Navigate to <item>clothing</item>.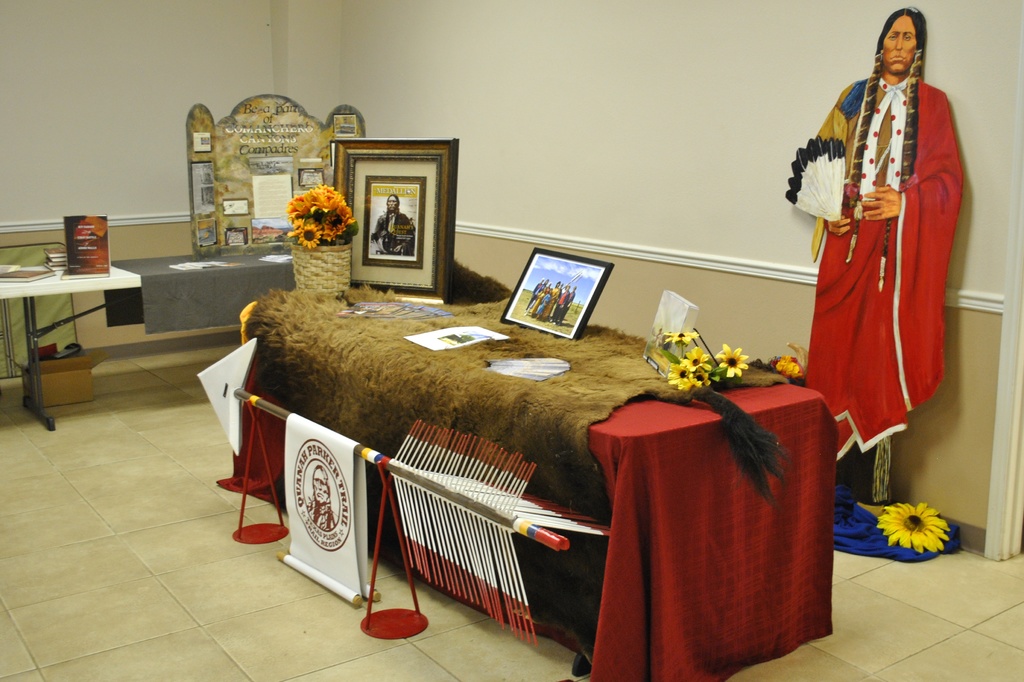
Navigation target: {"left": 806, "top": 67, "right": 969, "bottom": 440}.
